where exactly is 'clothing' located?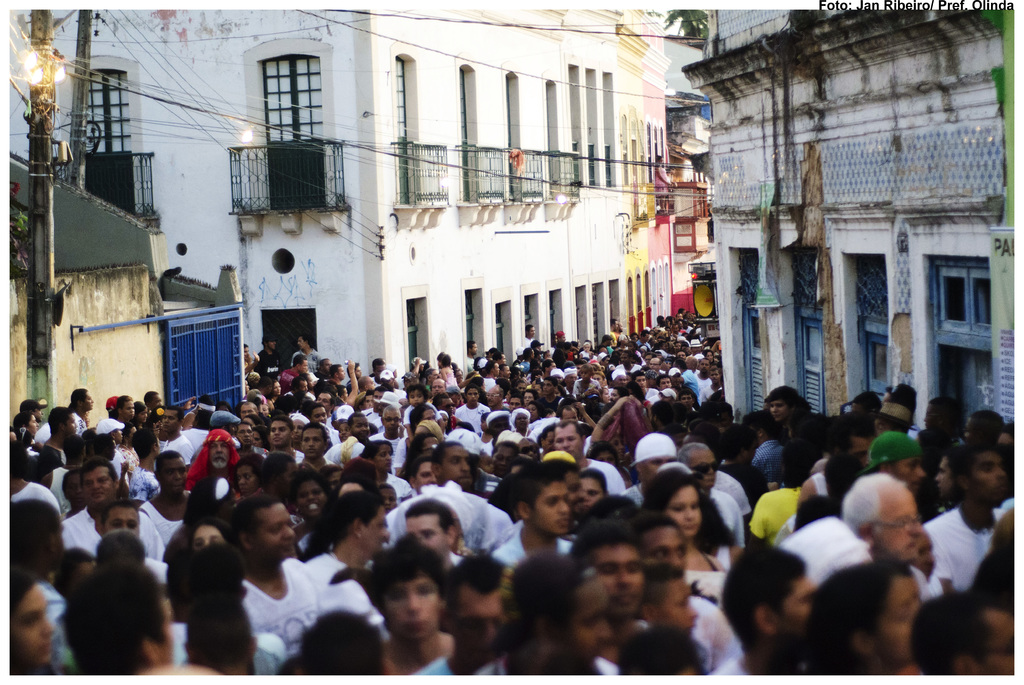
Its bounding box is pyautogui.locateOnScreen(13, 481, 57, 504).
